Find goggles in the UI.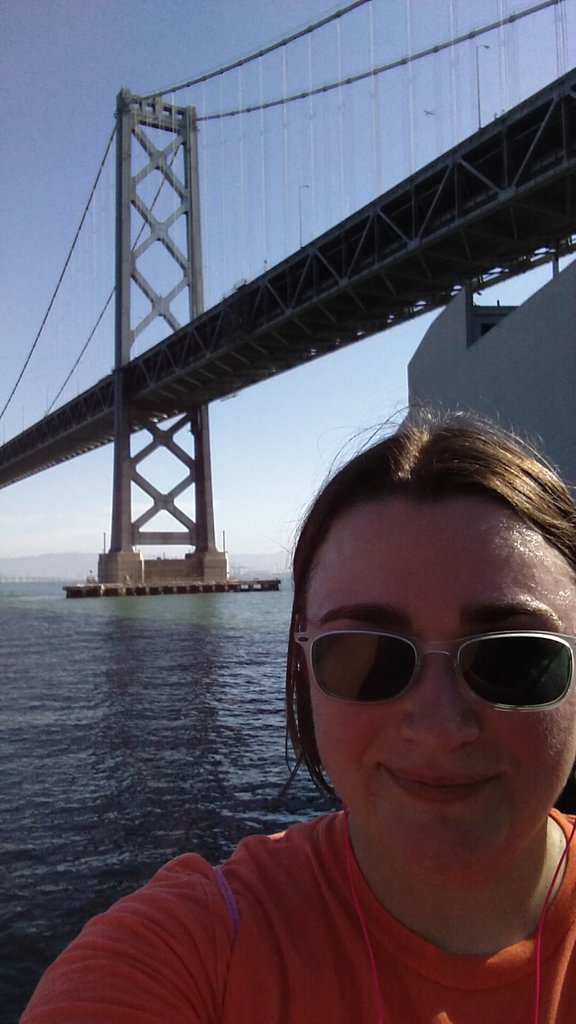
UI element at region(284, 623, 575, 719).
